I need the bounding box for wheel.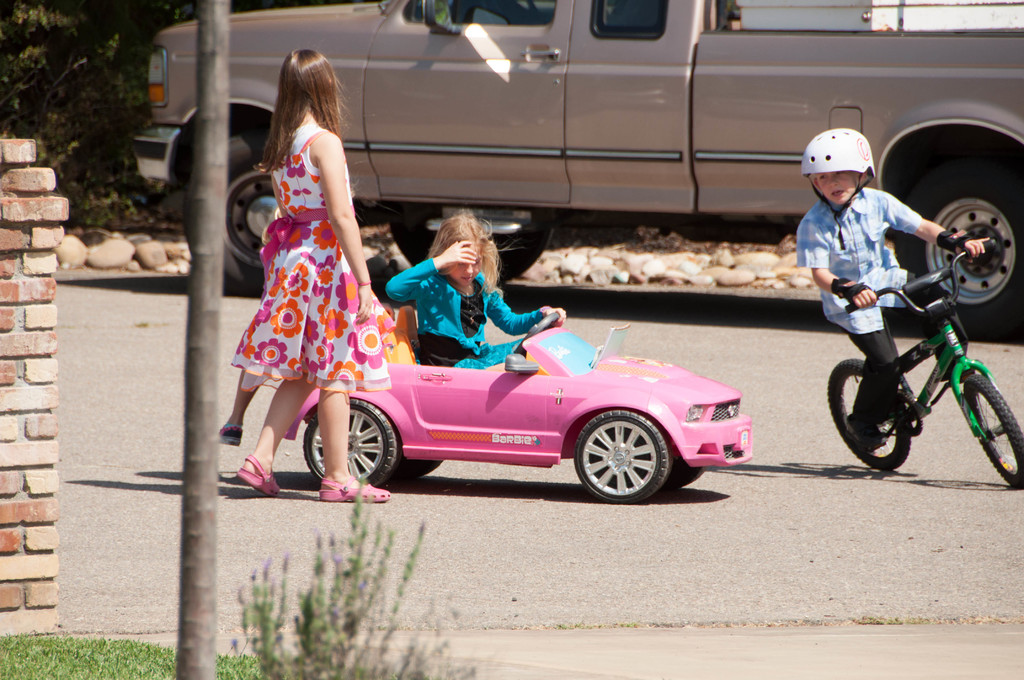
Here it is: bbox=[388, 450, 458, 487].
